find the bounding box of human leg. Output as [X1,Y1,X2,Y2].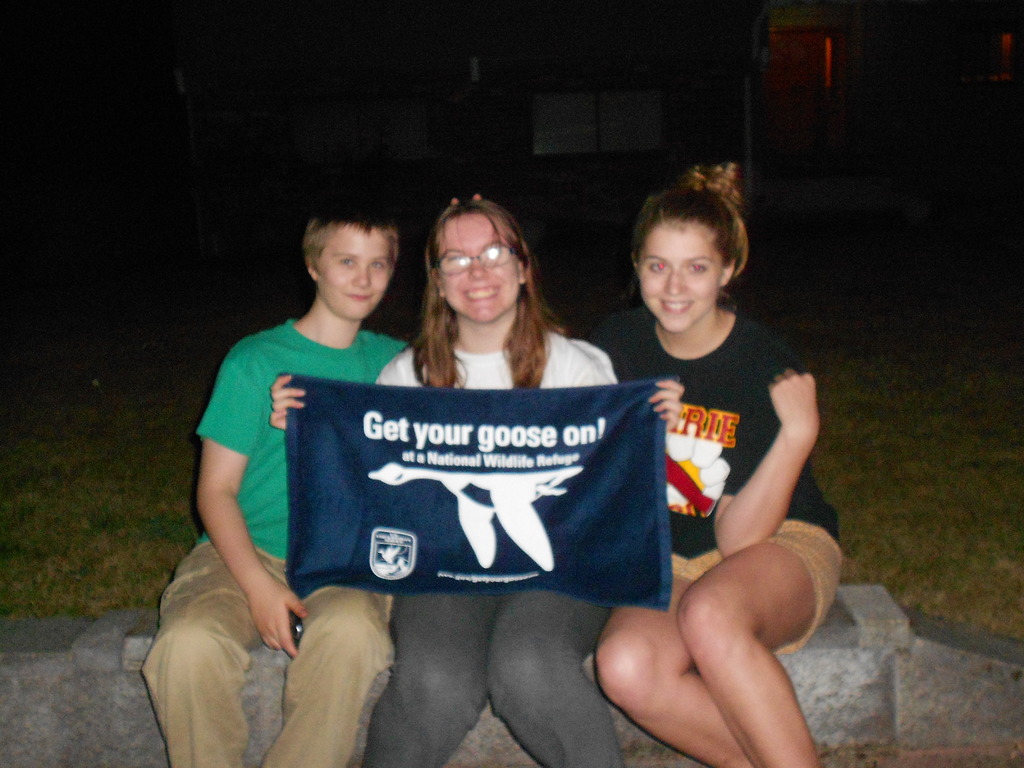
[259,586,394,767].
